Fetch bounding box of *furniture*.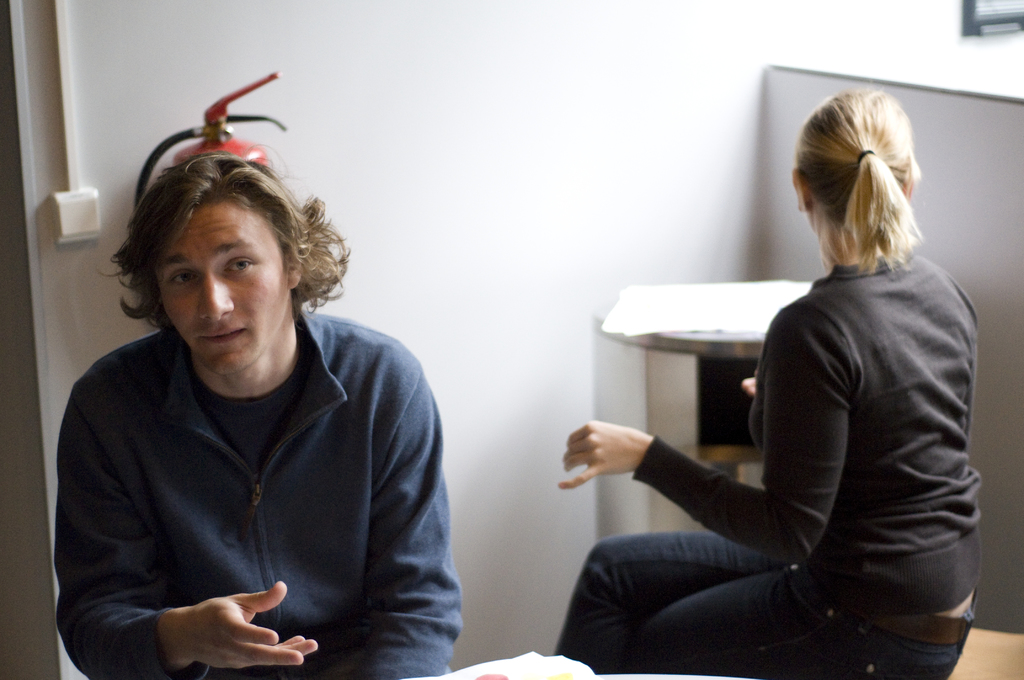
Bbox: <region>593, 320, 765, 487</region>.
